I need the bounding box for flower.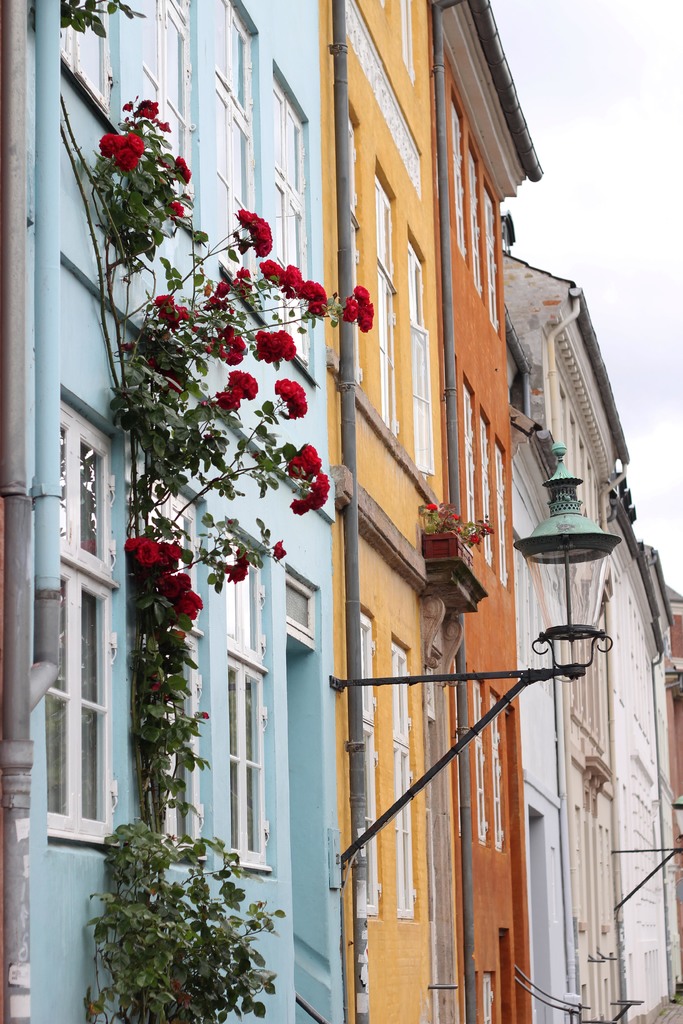
Here it is: region(286, 292, 292, 300).
